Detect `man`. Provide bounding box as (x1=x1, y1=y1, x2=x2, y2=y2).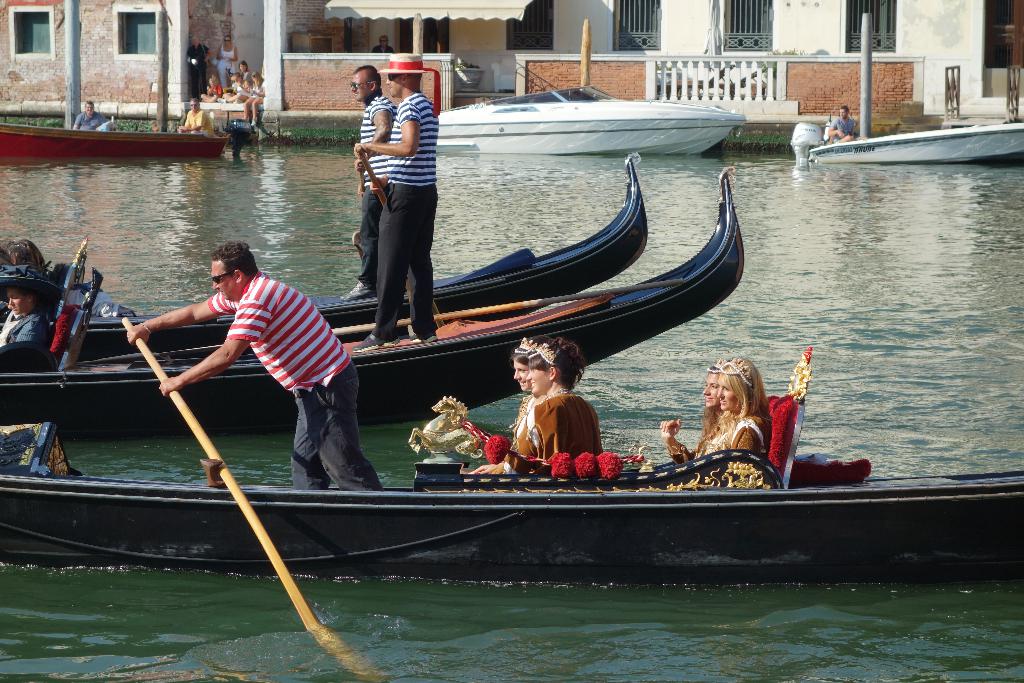
(x1=124, y1=238, x2=382, y2=492).
